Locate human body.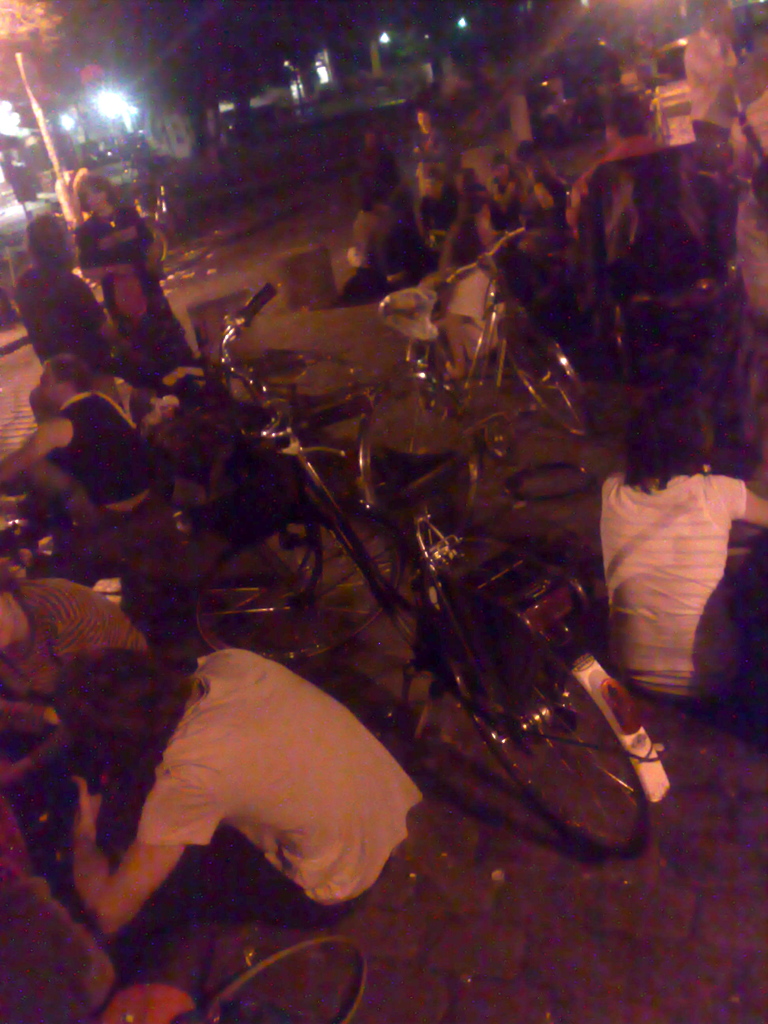
Bounding box: 65/216/202/357.
